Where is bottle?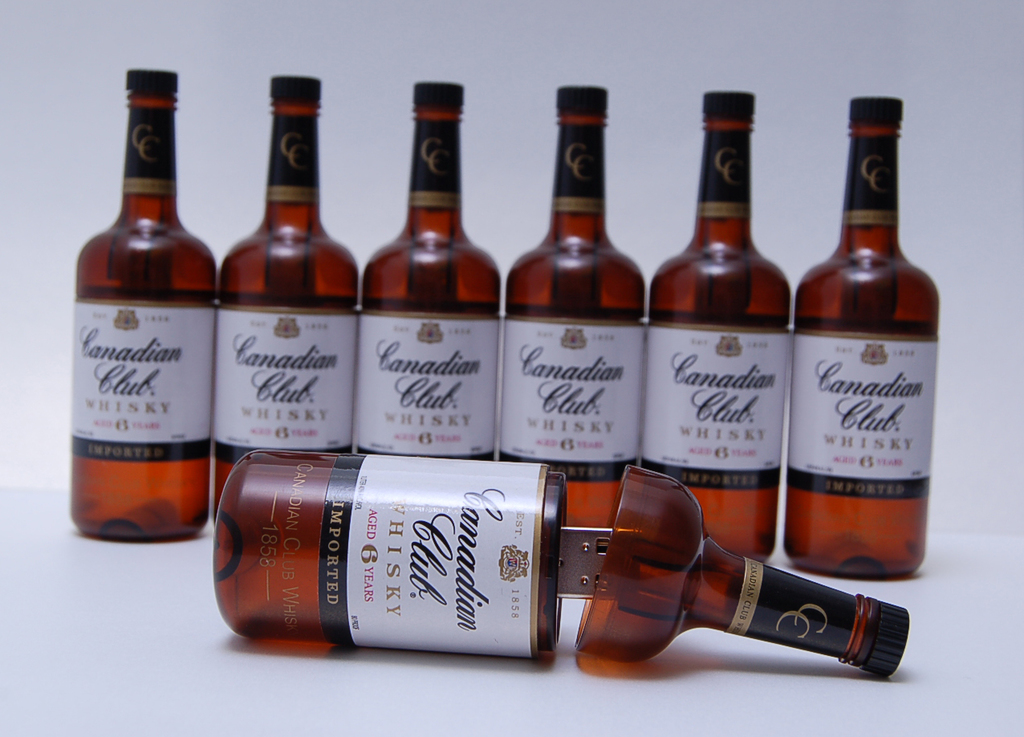
[x1=212, y1=440, x2=904, y2=678].
